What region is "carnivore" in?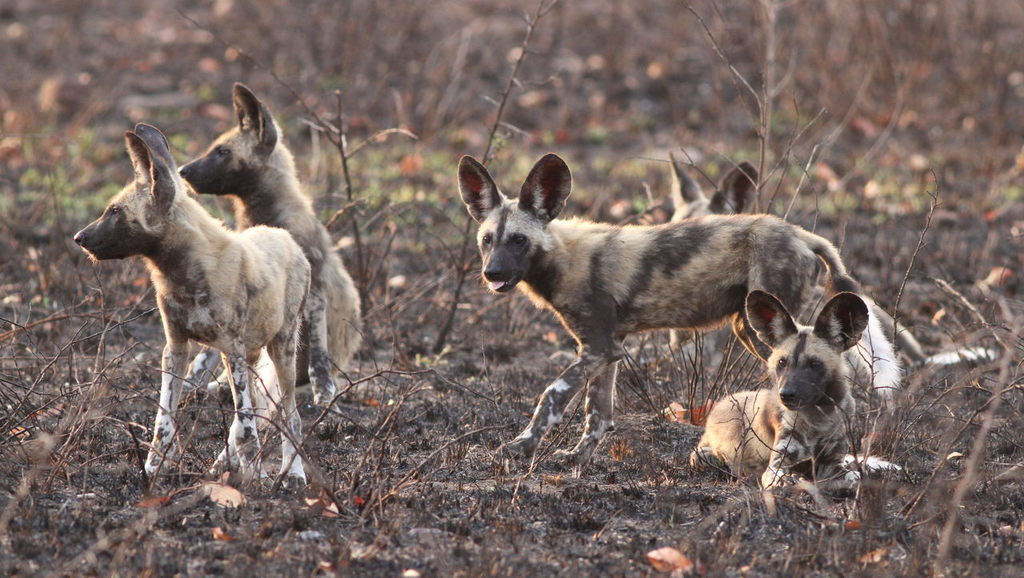
left=679, top=270, right=915, bottom=529.
